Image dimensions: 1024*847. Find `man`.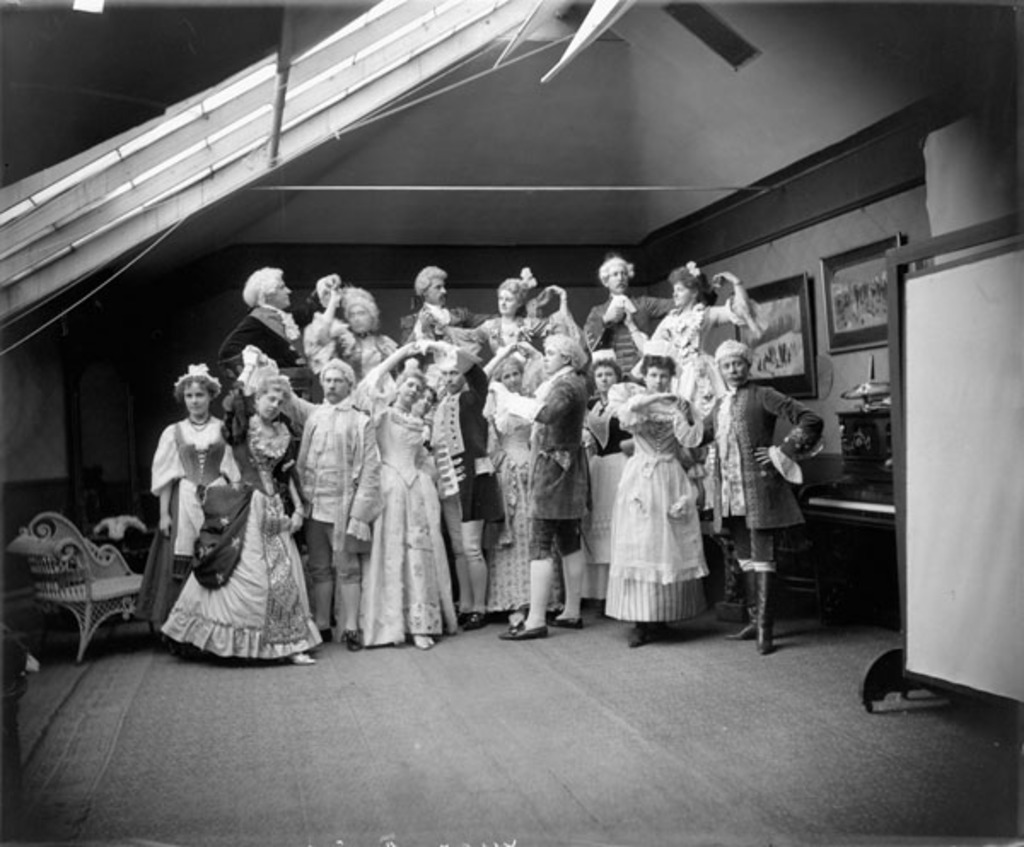
[x1=403, y1=268, x2=454, y2=342].
